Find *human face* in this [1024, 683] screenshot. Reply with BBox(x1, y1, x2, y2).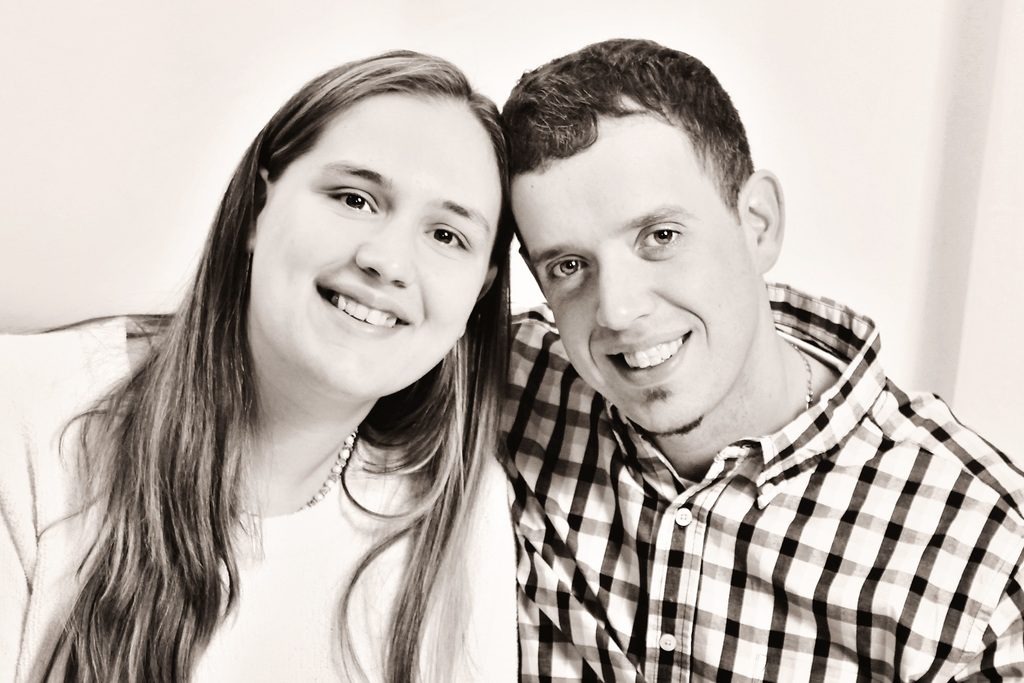
BBox(258, 103, 505, 394).
